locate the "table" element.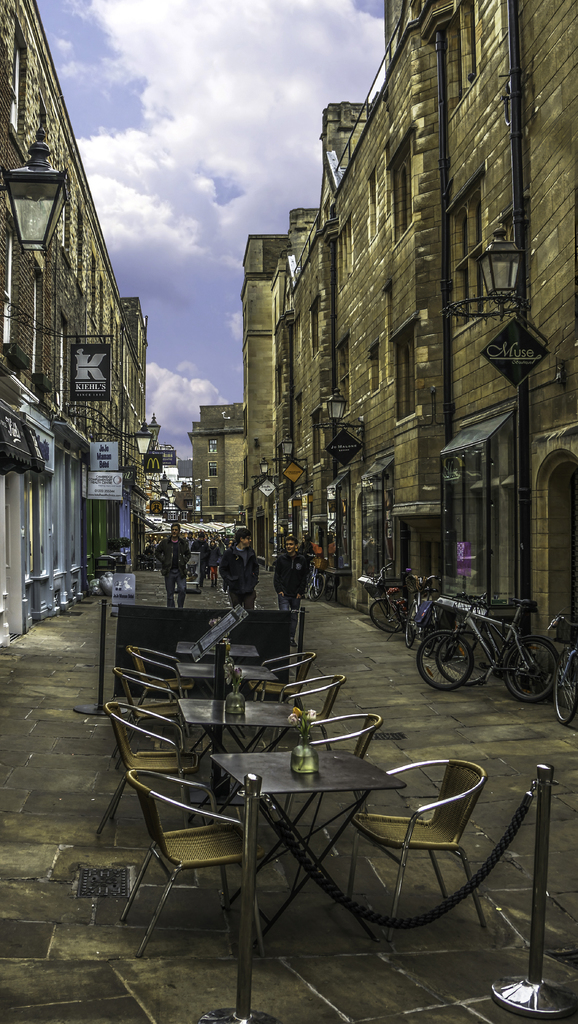
Element bbox: <bbox>178, 686, 306, 783</bbox>.
